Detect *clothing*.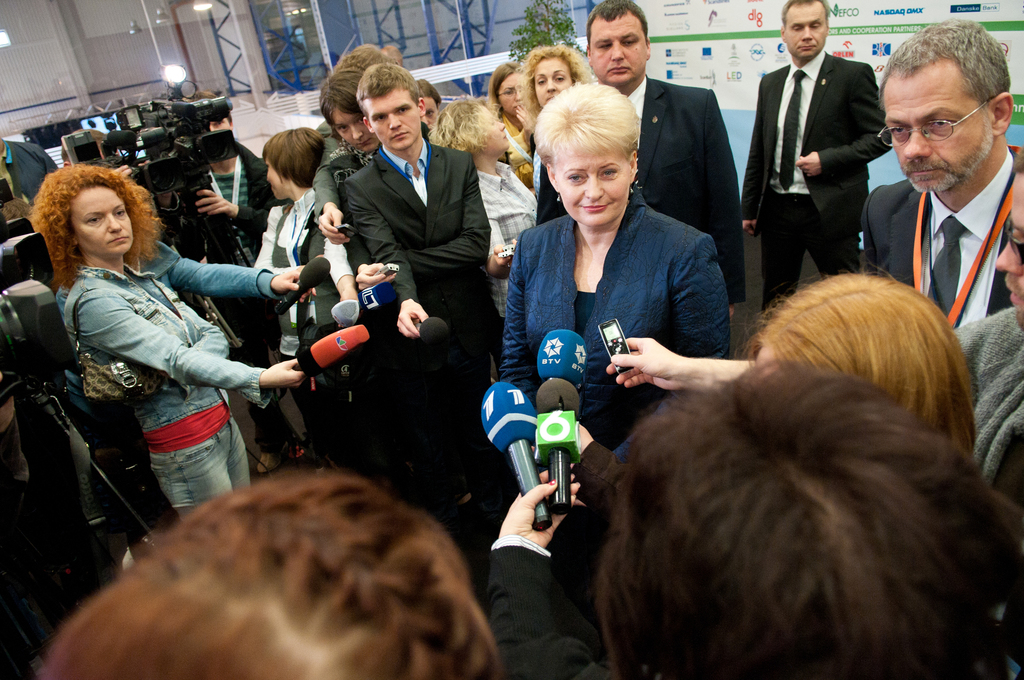
Detected at rect(70, 252, 262, 489).
